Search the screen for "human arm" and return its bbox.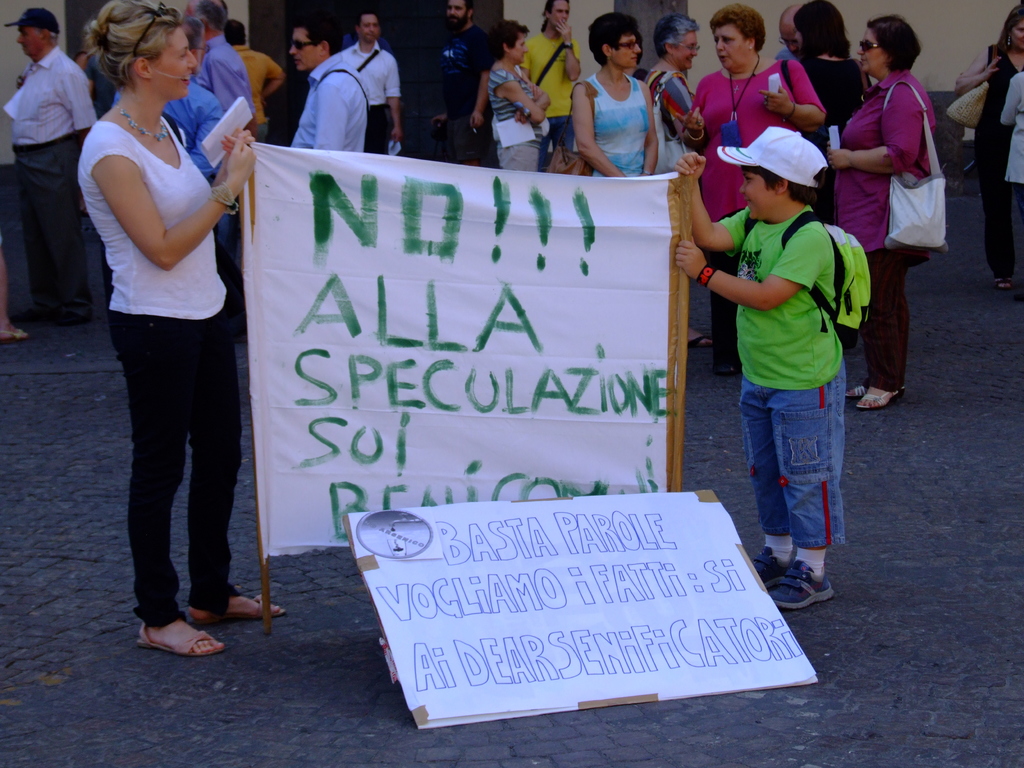
Found: left=431, top=75, right=447, bottom=128.
